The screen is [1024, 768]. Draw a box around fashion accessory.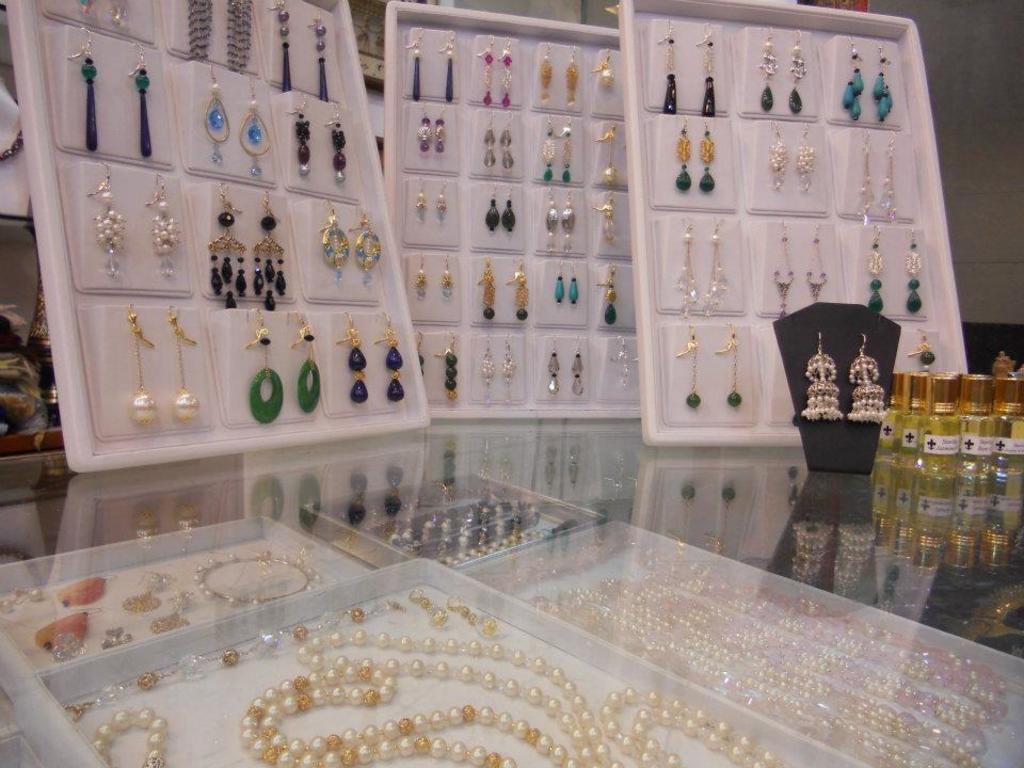
region(446, 594, 496, 635).
